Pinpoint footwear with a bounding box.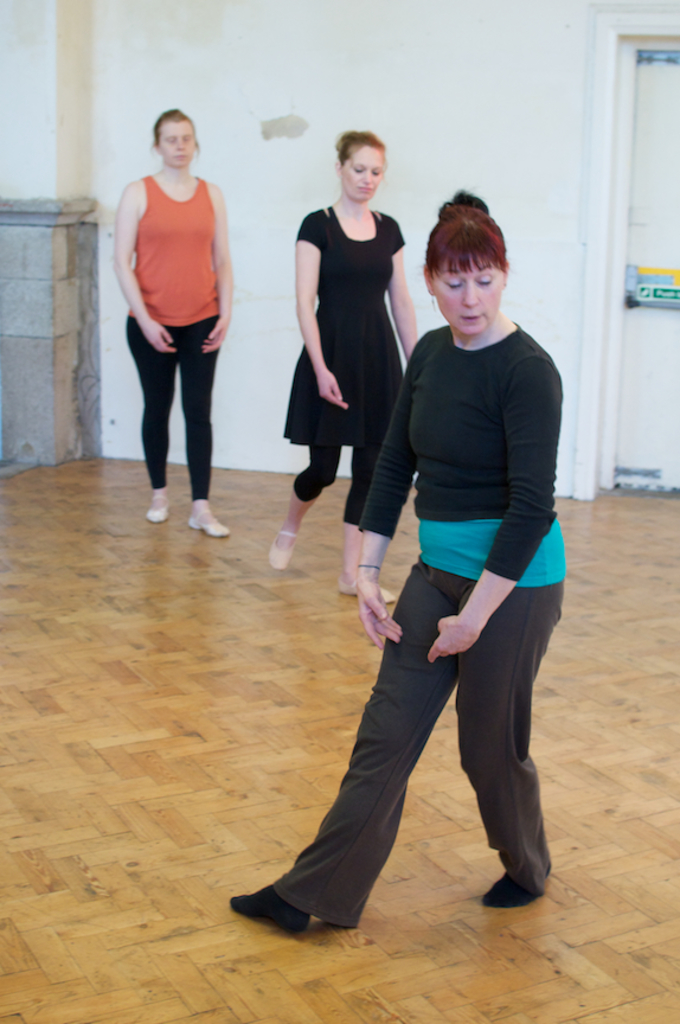
{"left": 236, "top": 857, "right": 385, "bottom": 942}.
